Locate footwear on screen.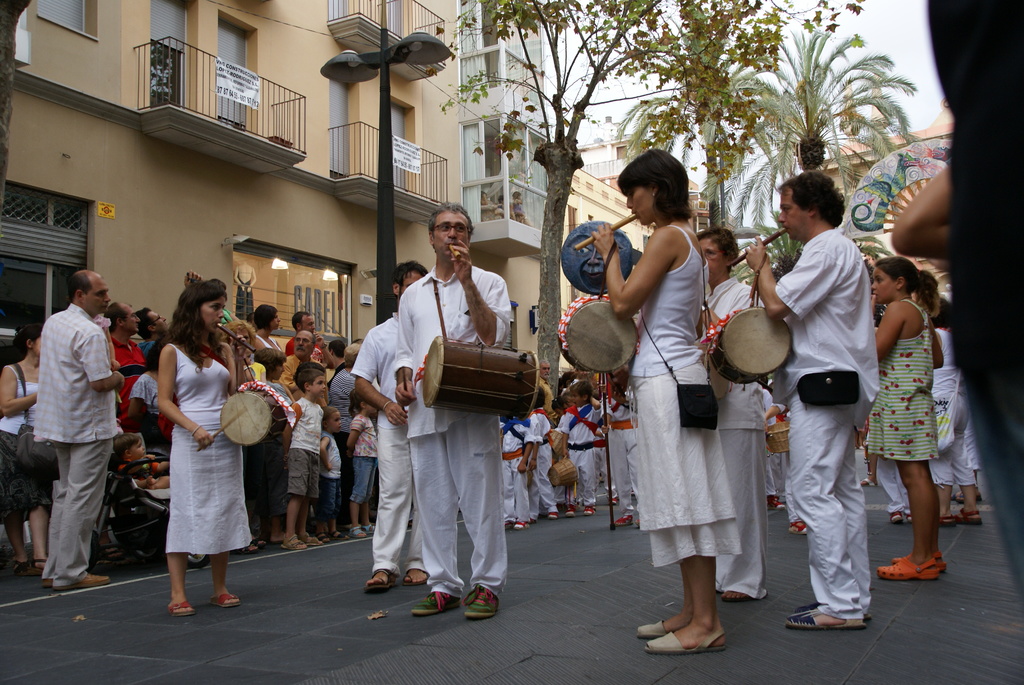
On screen at box(766, 494, 787, 510).
